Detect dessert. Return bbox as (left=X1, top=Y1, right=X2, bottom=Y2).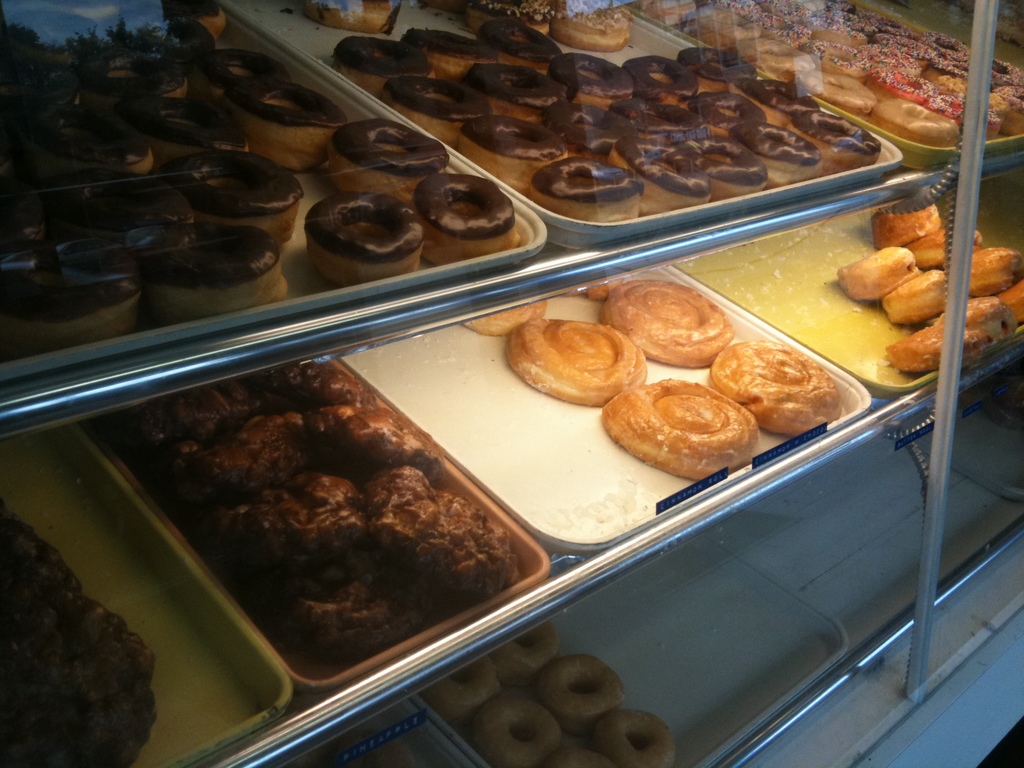
(left=479, top=0, right=555, bottom=33).
